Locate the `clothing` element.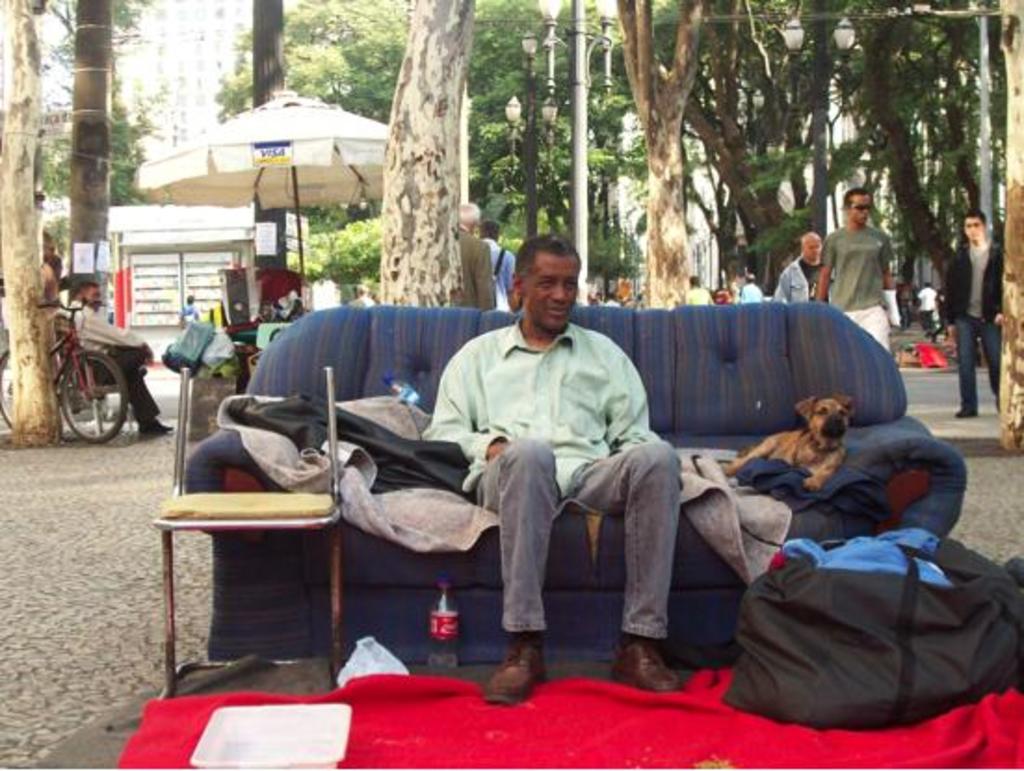
Element bbox: bbox(937, 234, 1000, 405).
